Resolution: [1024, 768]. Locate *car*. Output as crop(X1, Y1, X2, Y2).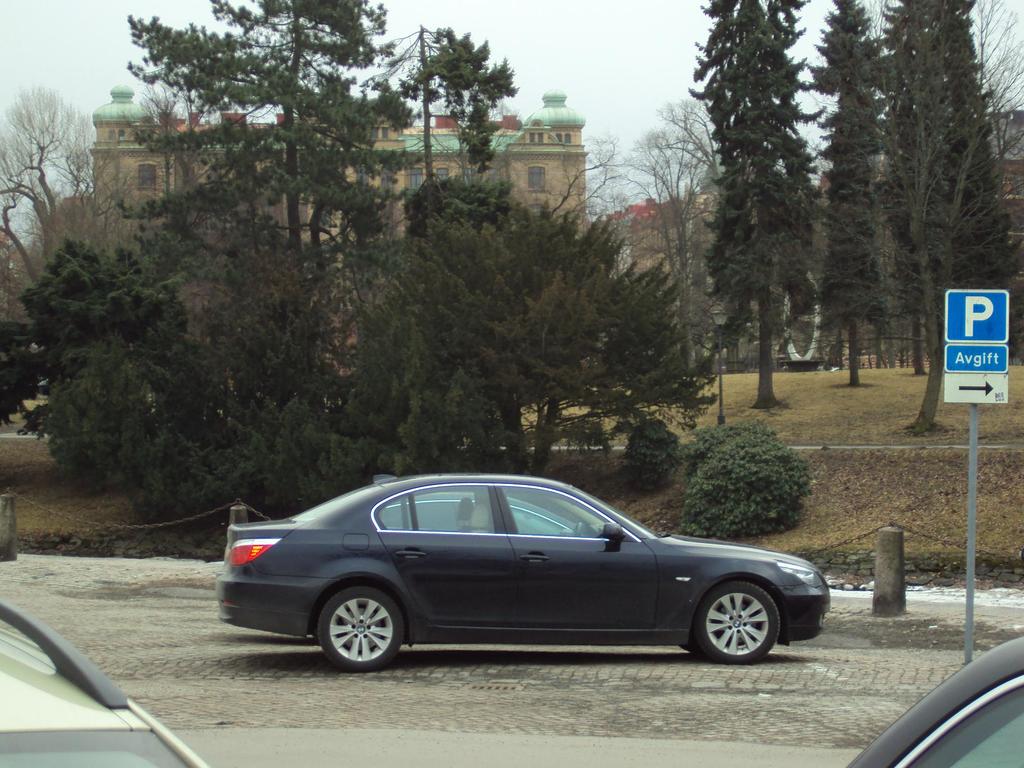
crop(844, 635, 1023, 767).
